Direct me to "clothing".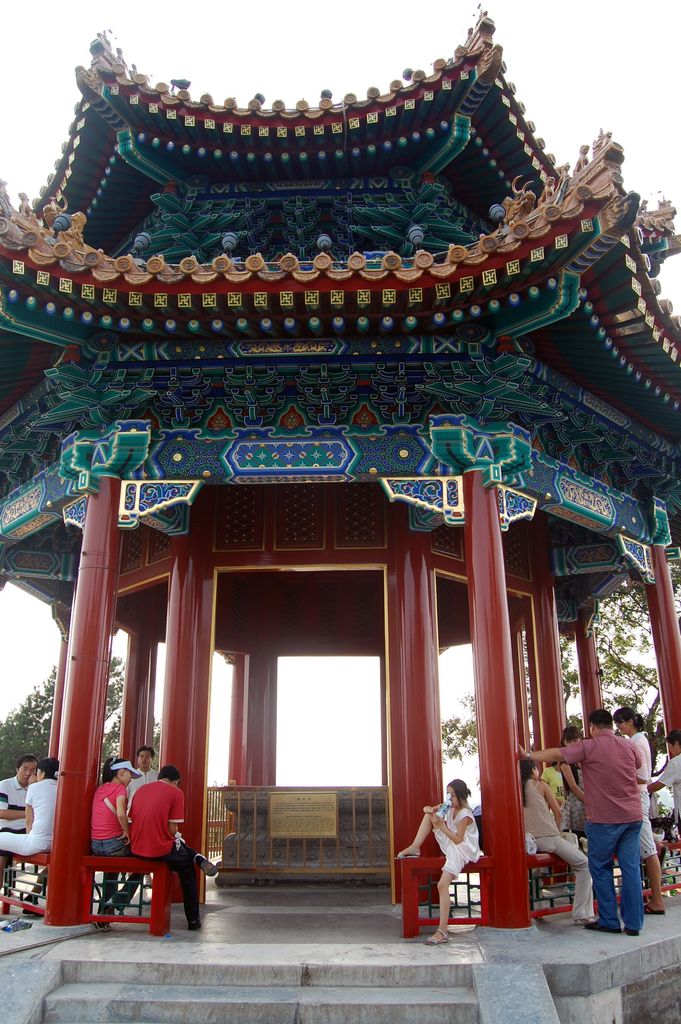
Direction: {"left": 434, "top": 806, "right": 480, "bottom": 879}.
